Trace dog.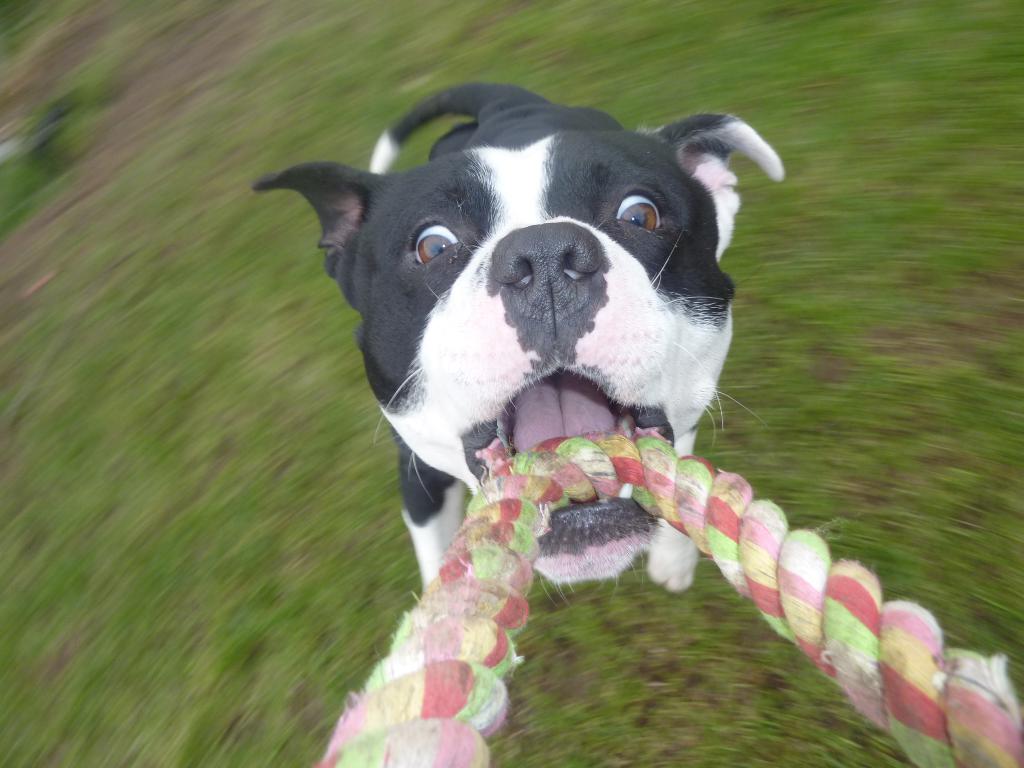
Traced to BBox(245, 79, 788, 601).
